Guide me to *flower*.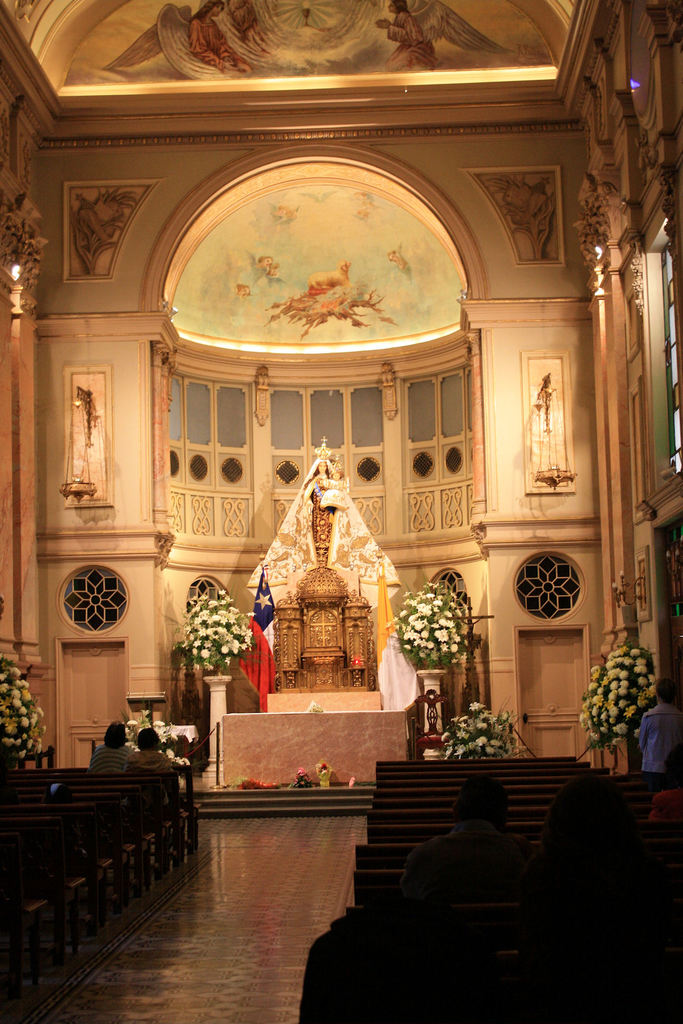
Guidance: {"left": 289, "top": 767, "right": 310, "bottom": 785}.
